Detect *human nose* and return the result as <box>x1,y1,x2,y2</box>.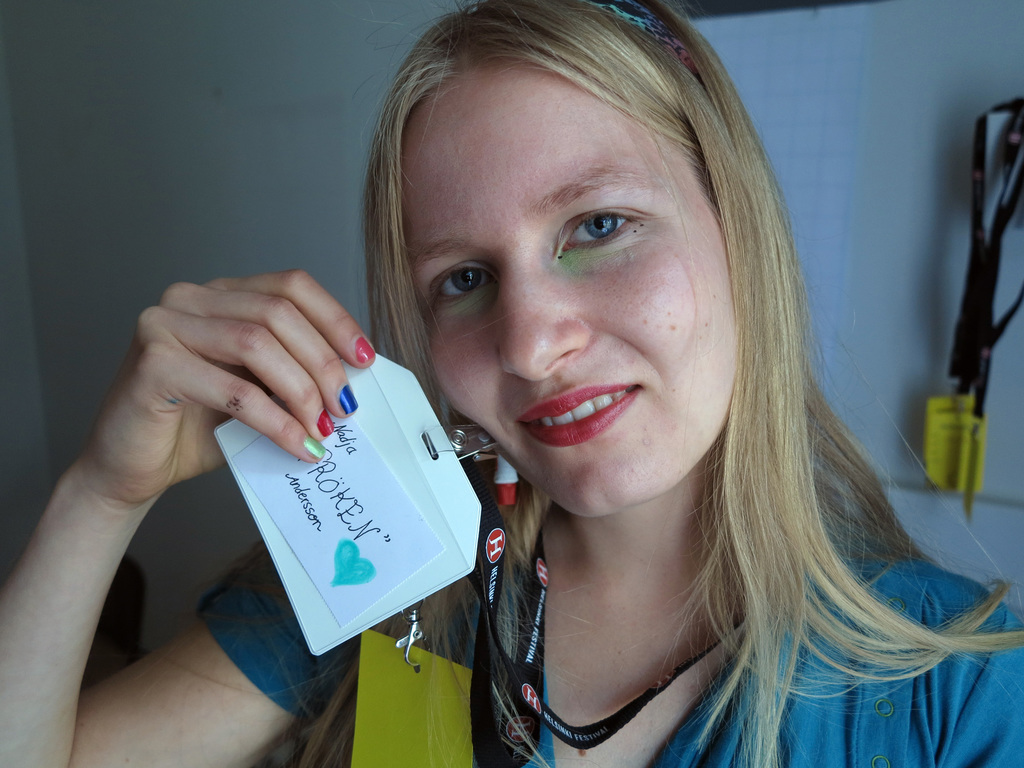
<box>503,274,589,376</box>.
